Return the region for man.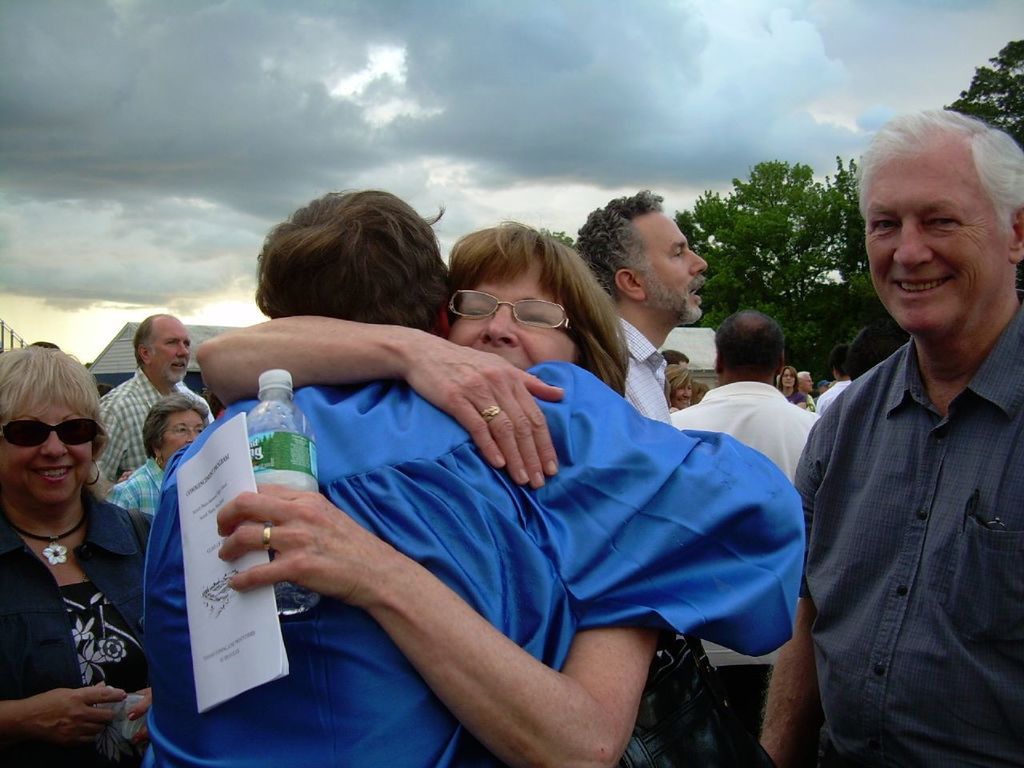
locate(756, 114, 1022, 766).
